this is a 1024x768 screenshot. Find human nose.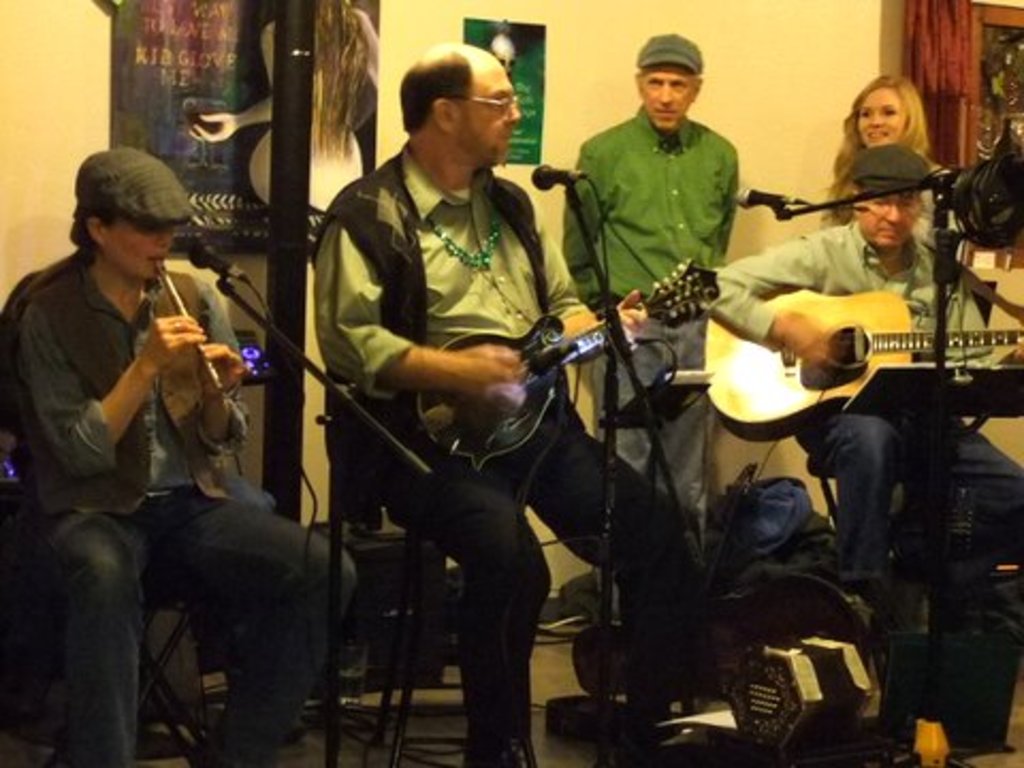
Bounding box: {"x1": 158, "y1": 226, "x2": 175, "y2": 245}.
